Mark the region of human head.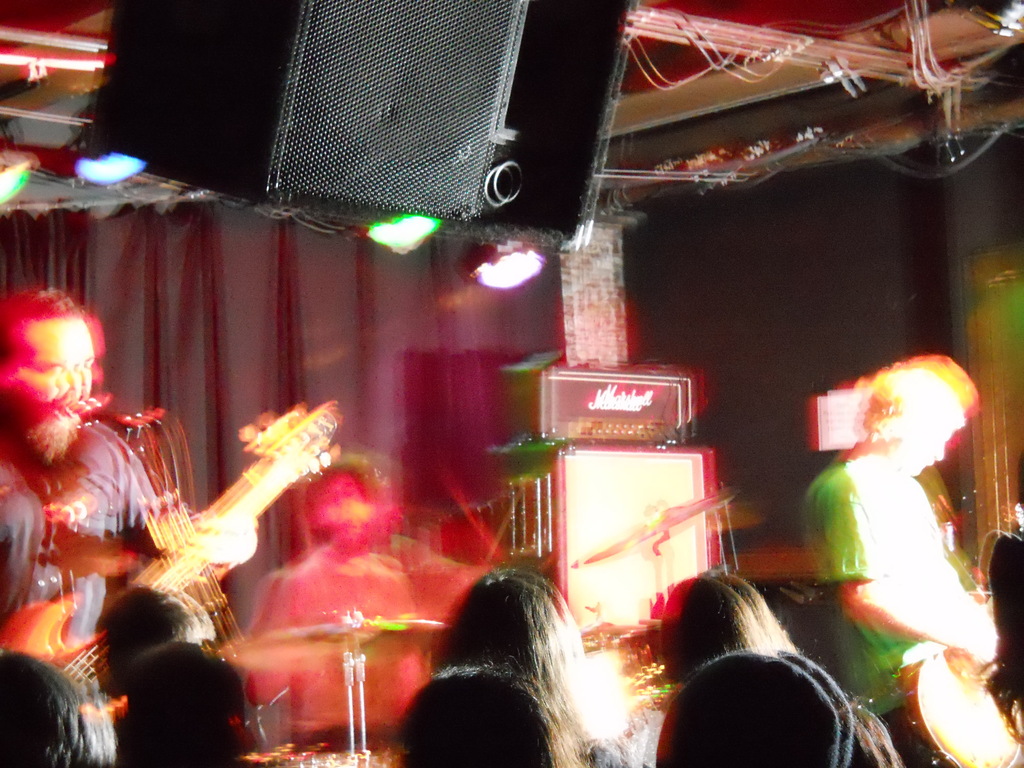
Region: rect(441, 567, 589, 705).
